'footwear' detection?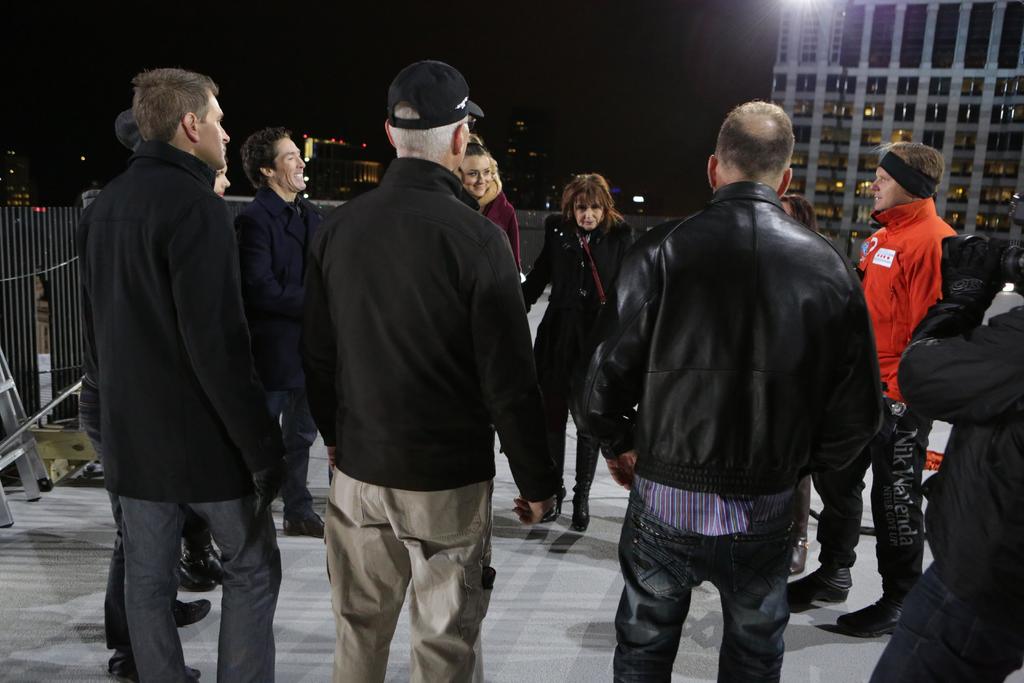
[280,511,330,536]
